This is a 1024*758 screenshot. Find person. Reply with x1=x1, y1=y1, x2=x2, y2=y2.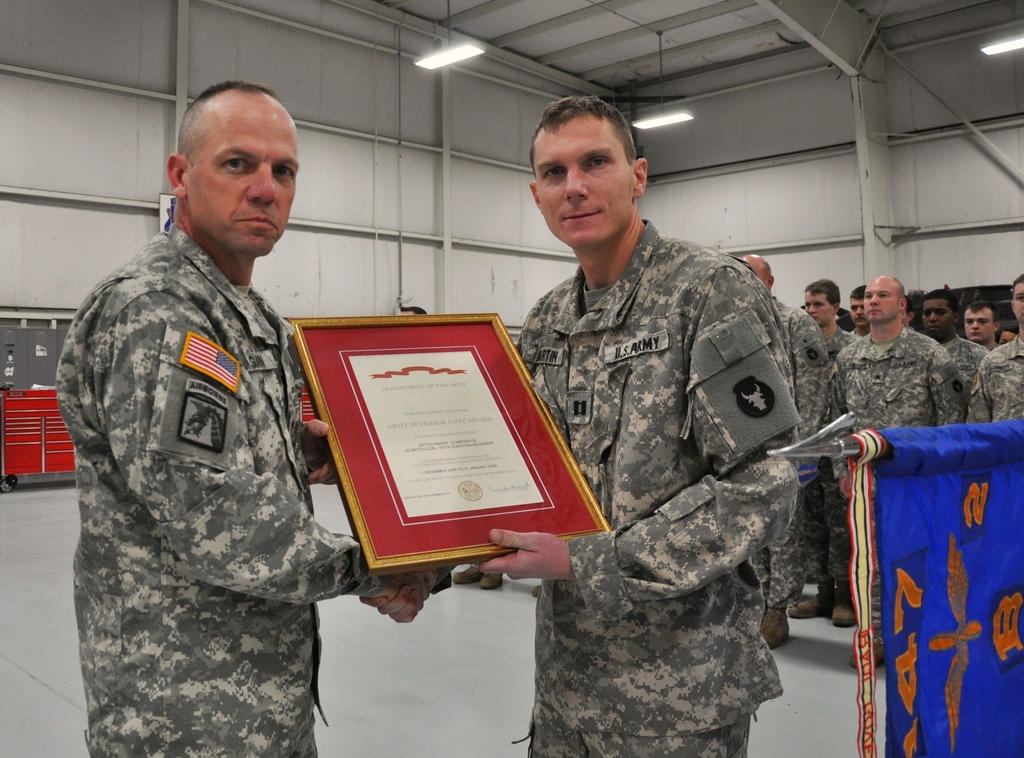
x1=53, y1=79, x2=438, y2=757.
